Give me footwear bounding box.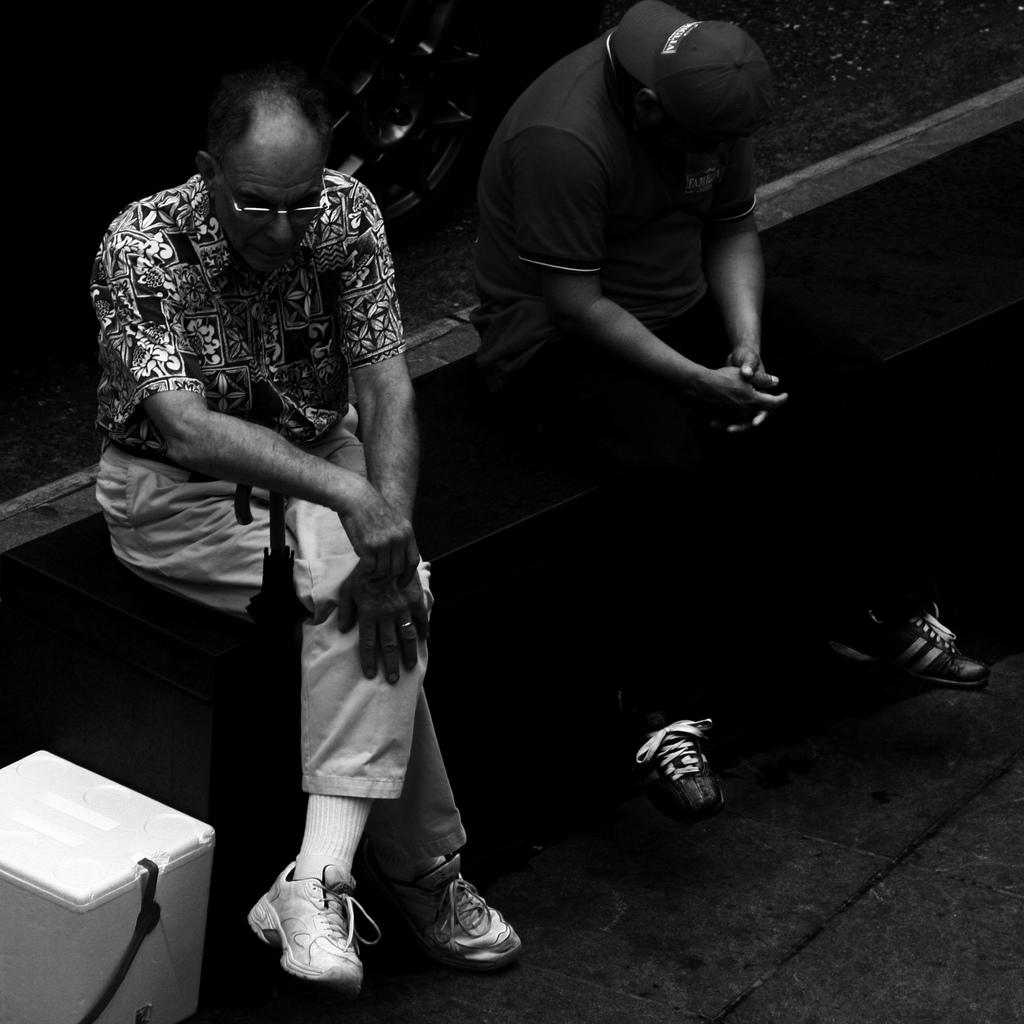
851:594:997:692.
